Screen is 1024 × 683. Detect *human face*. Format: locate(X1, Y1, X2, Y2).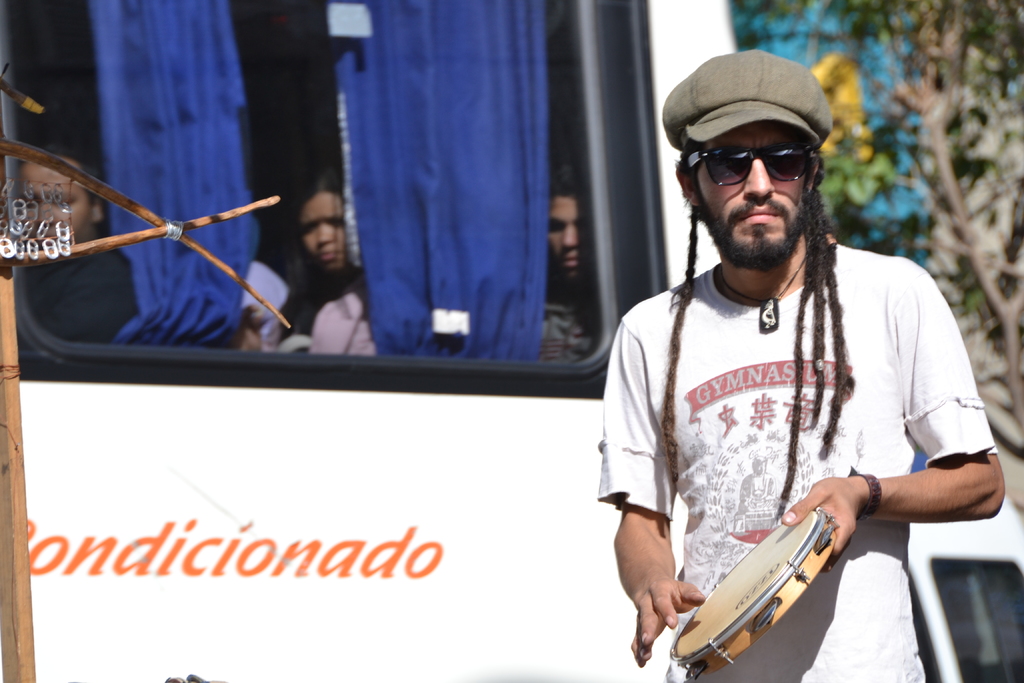
locate(698, 119, 813, 265).
